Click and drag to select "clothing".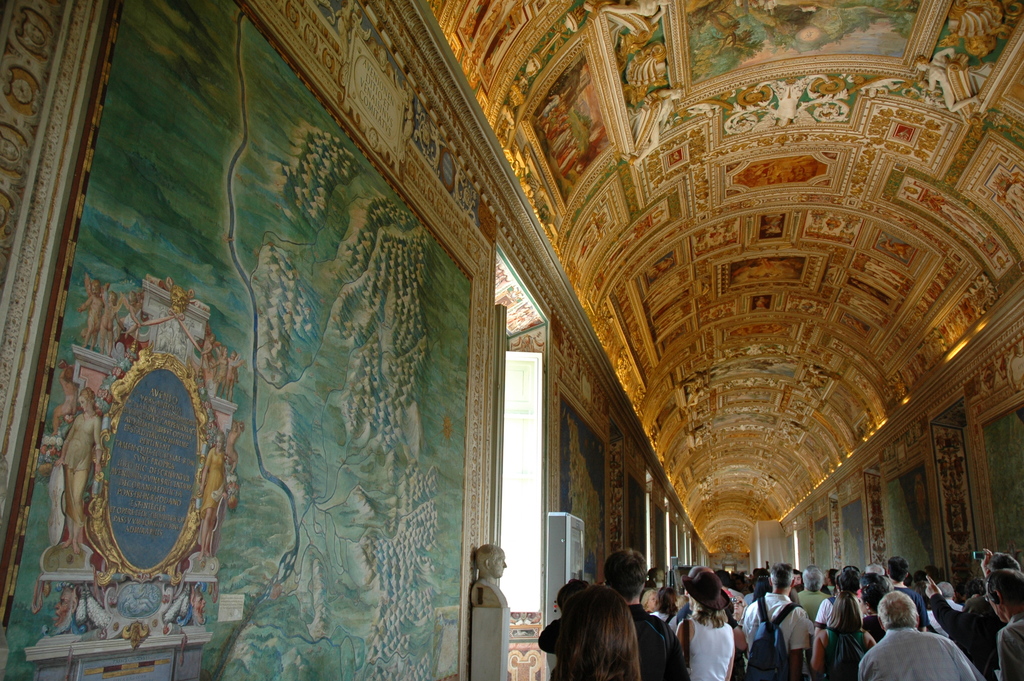
Selection: l=739, t=589, r=812, b=680.
